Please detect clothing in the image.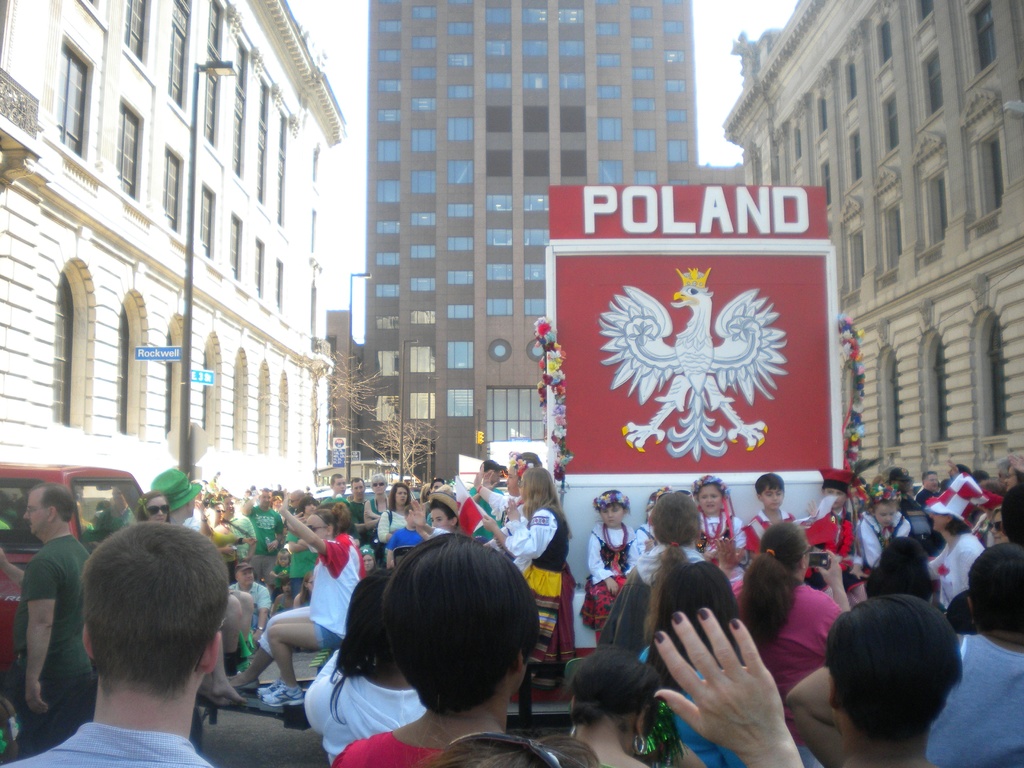
(x1=628, y1=520, x2=662, y2=557).
